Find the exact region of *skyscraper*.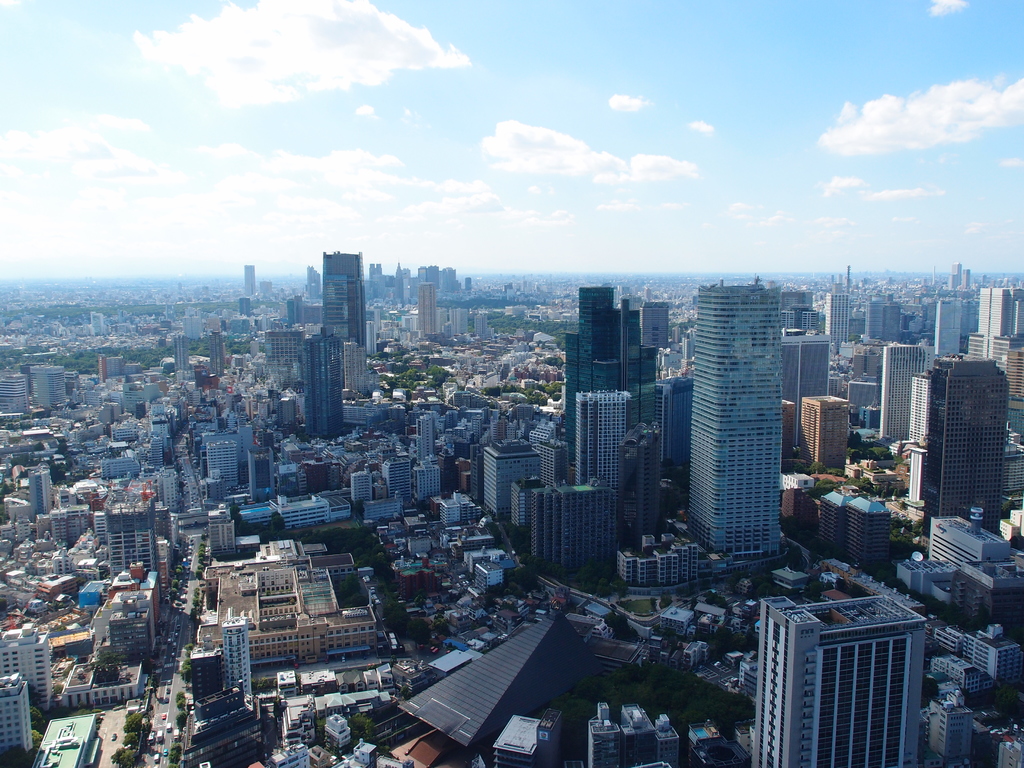
Exact region: <region>571, 392, 629, 493</region>.
